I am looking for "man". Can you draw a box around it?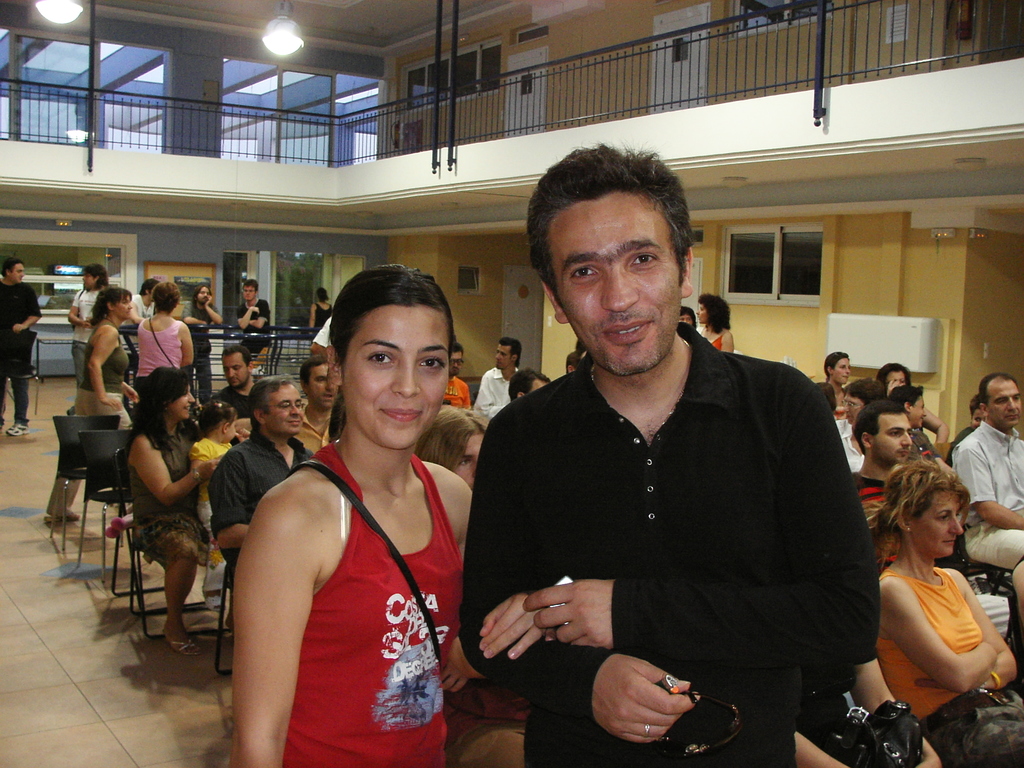
Sure, the bounding box is bbox=(439, 342, 470, 413).
